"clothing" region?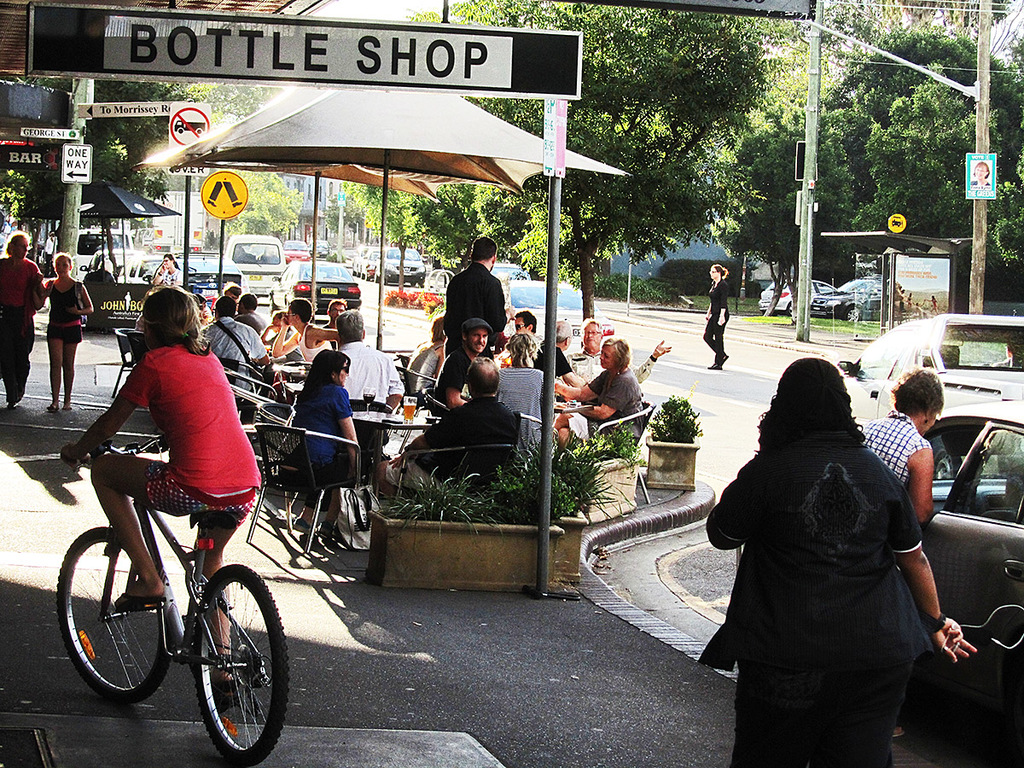
701,369,963,730
